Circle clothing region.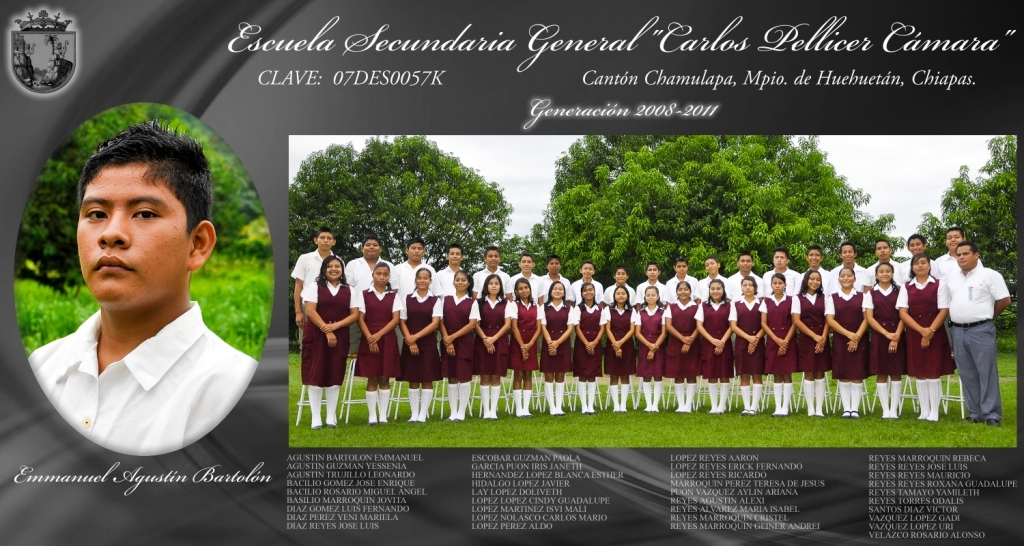
Region: BBox(555, 384, 564, 407).
